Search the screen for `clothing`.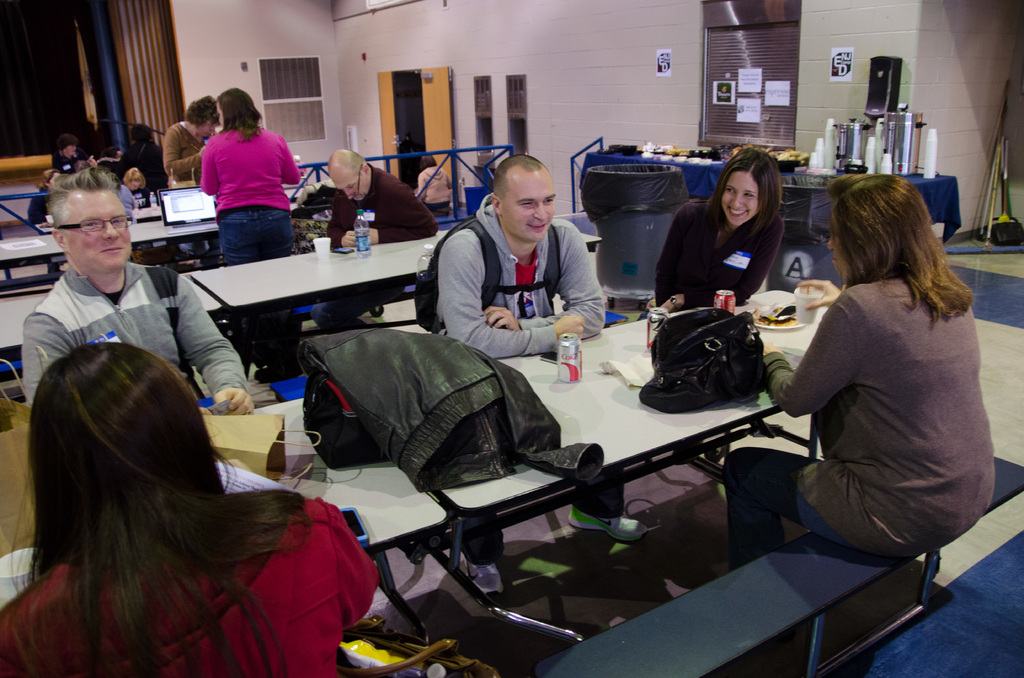
Found at detection(116, 150, 170, 186).
